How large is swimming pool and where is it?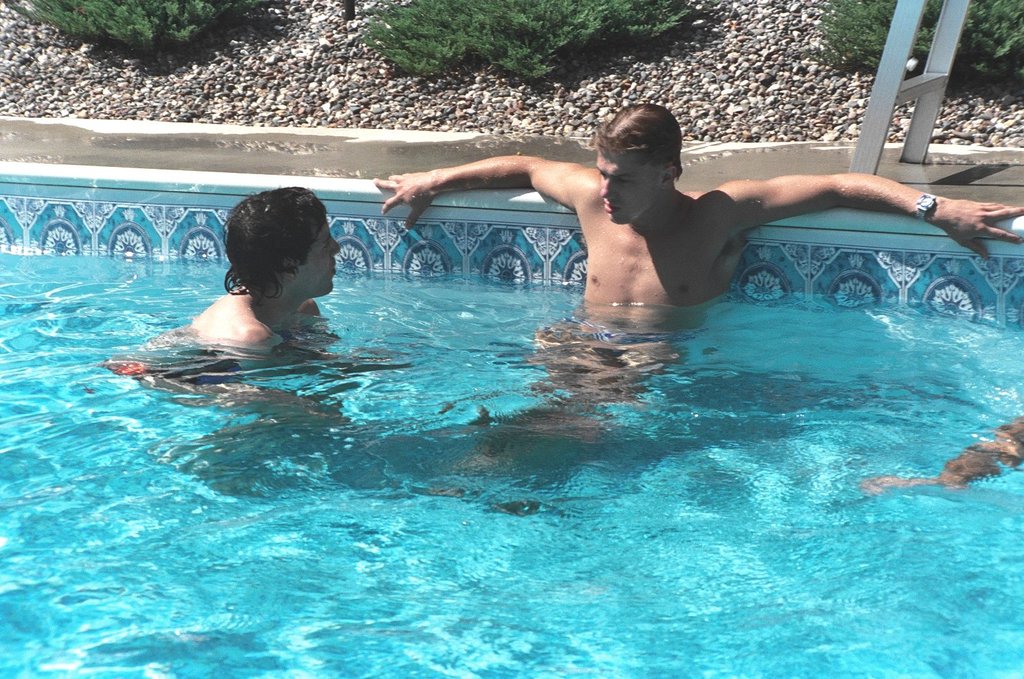
Bounding box: 0, 160, 1023, 678.
